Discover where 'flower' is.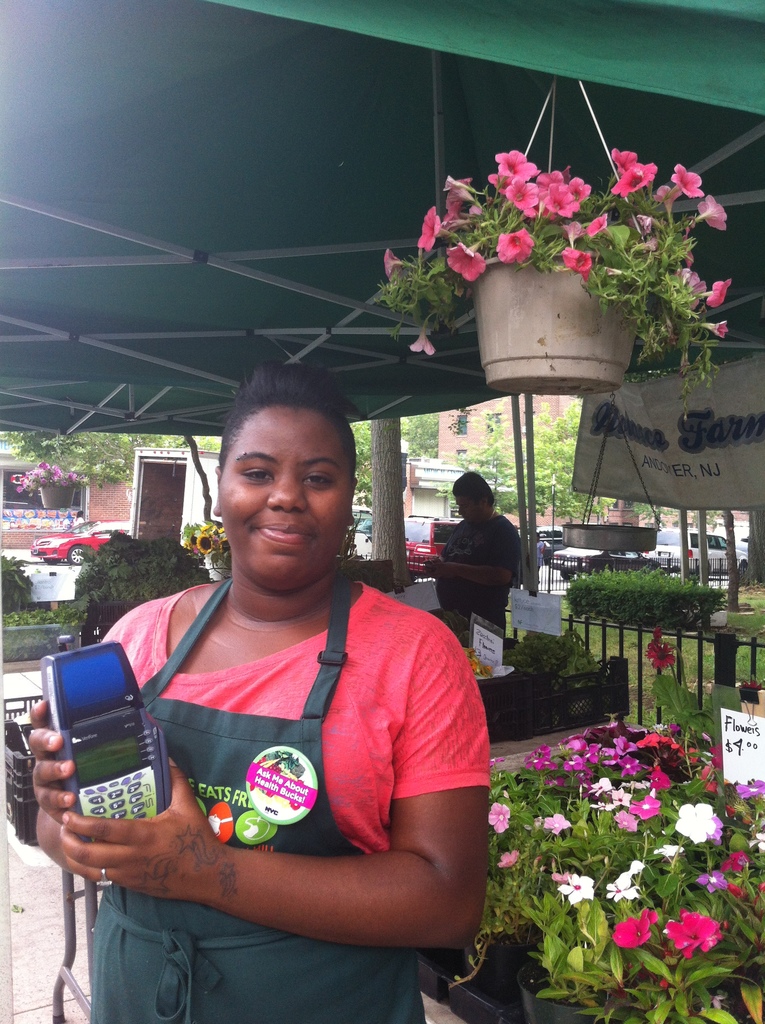
Discovered at x1=615, y1=909, x2=655, y2=946.
